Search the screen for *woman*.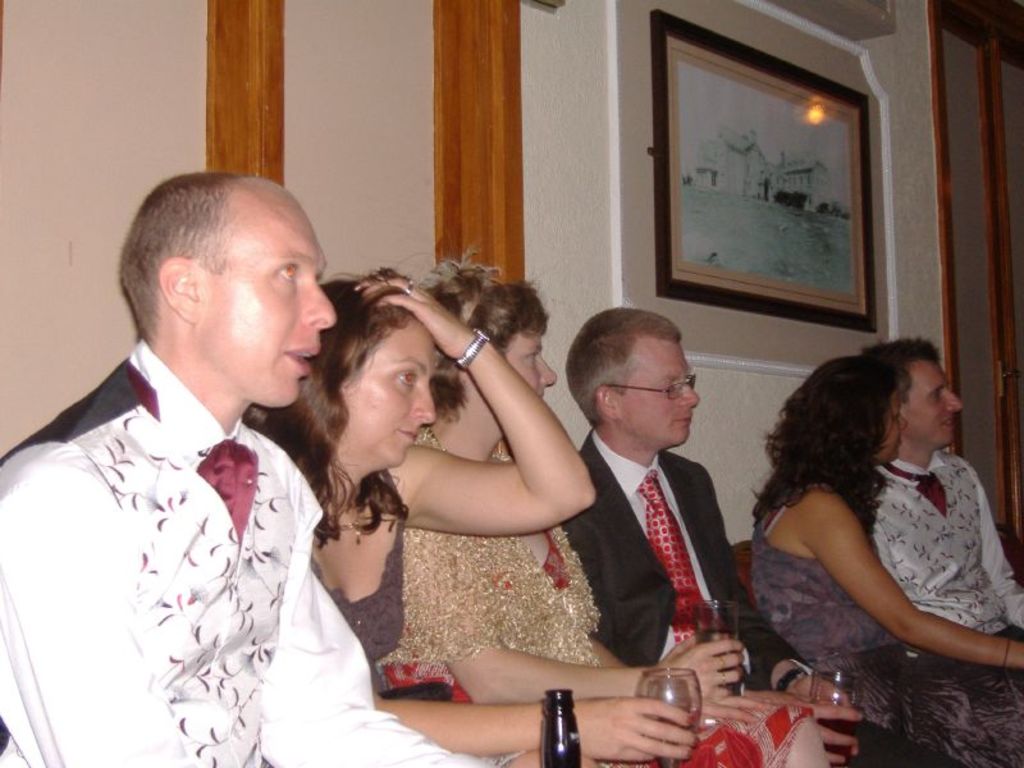
Found at [left=753, top=339, right=1023, bottom=767].
